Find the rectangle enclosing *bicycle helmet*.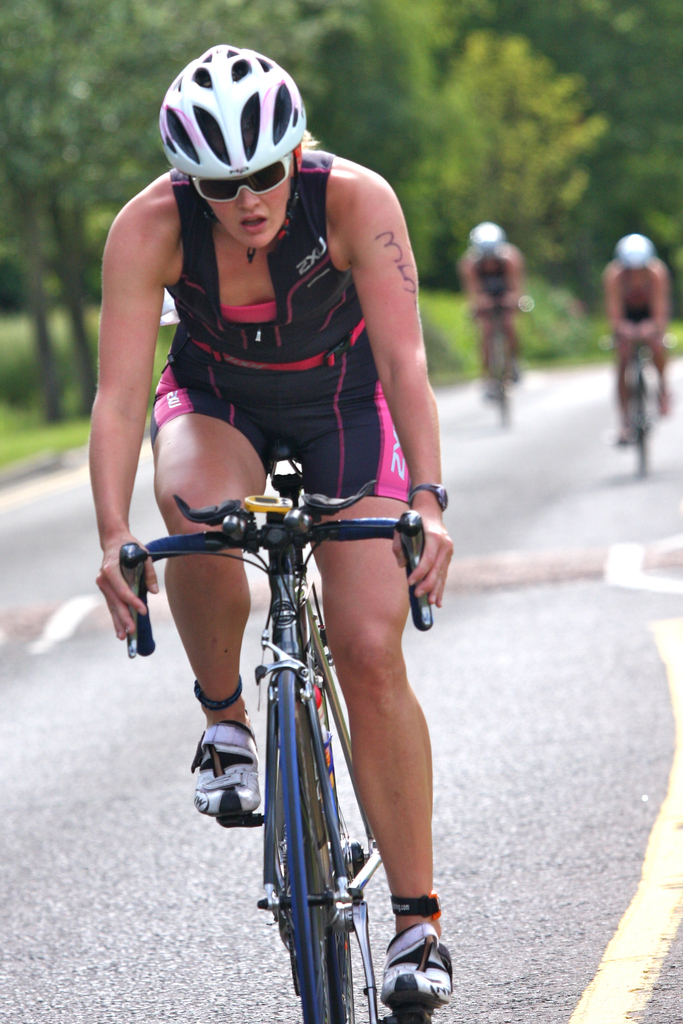
box=[167, 45, 306, 171].
